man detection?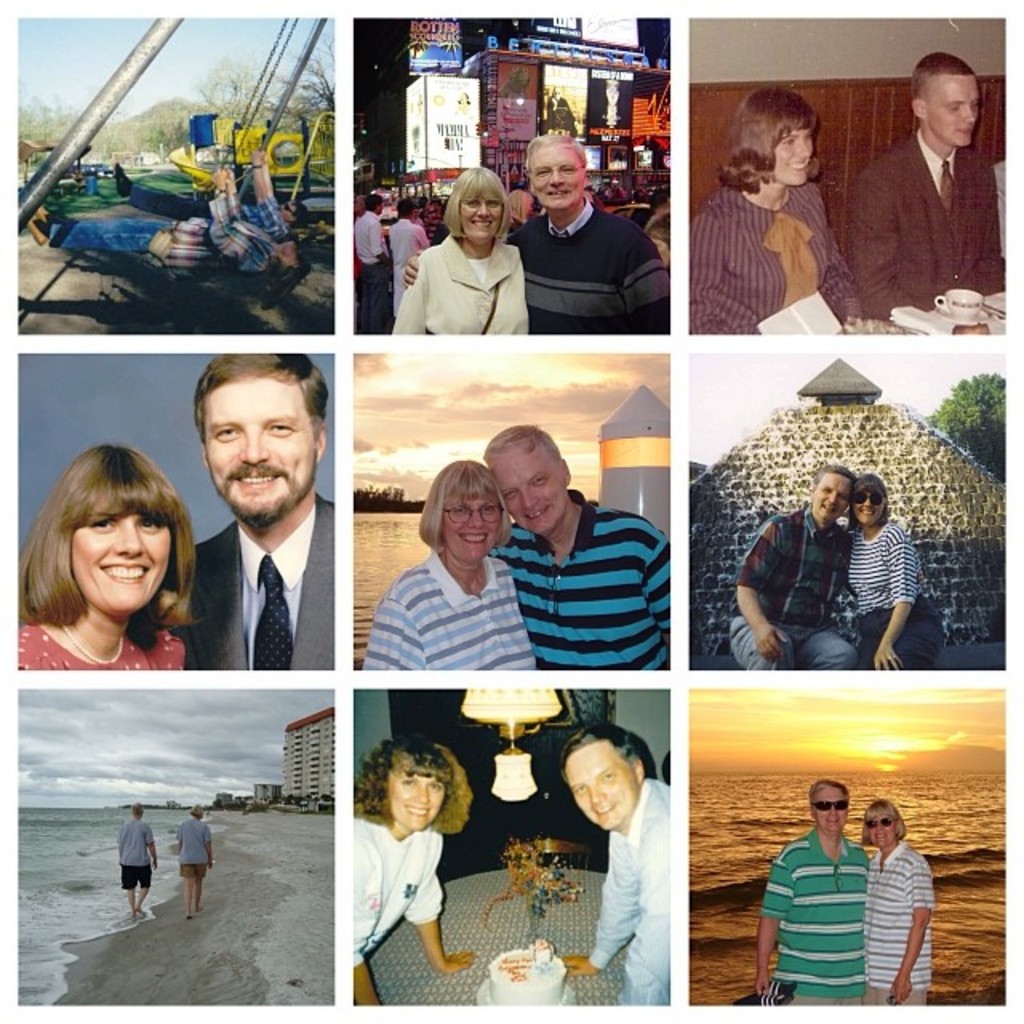
bbox=[864, 37, 1023, 318]
